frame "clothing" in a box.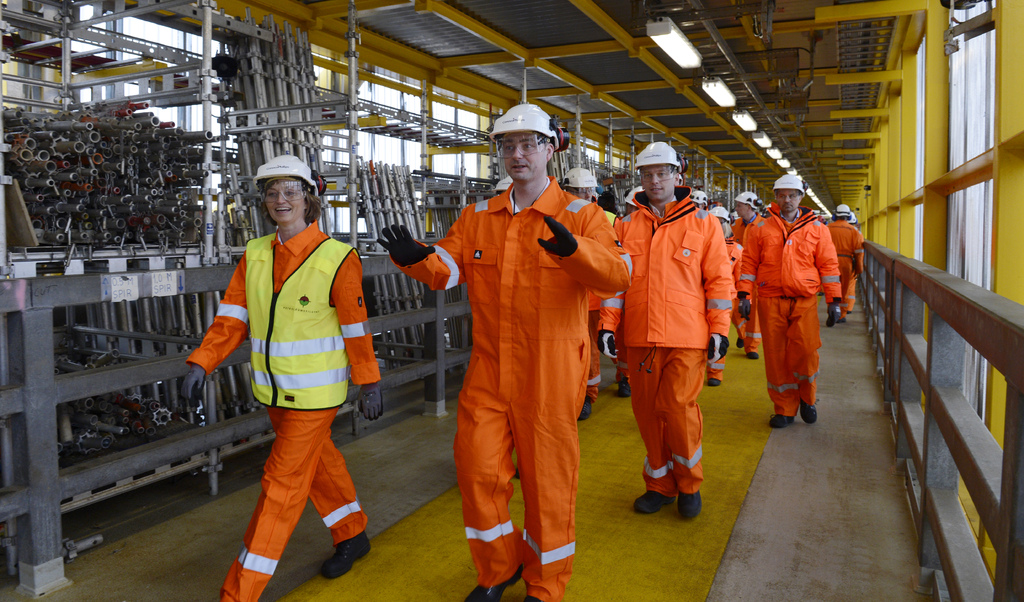
(x1=389, y1=175, x2=627, y2=601).
